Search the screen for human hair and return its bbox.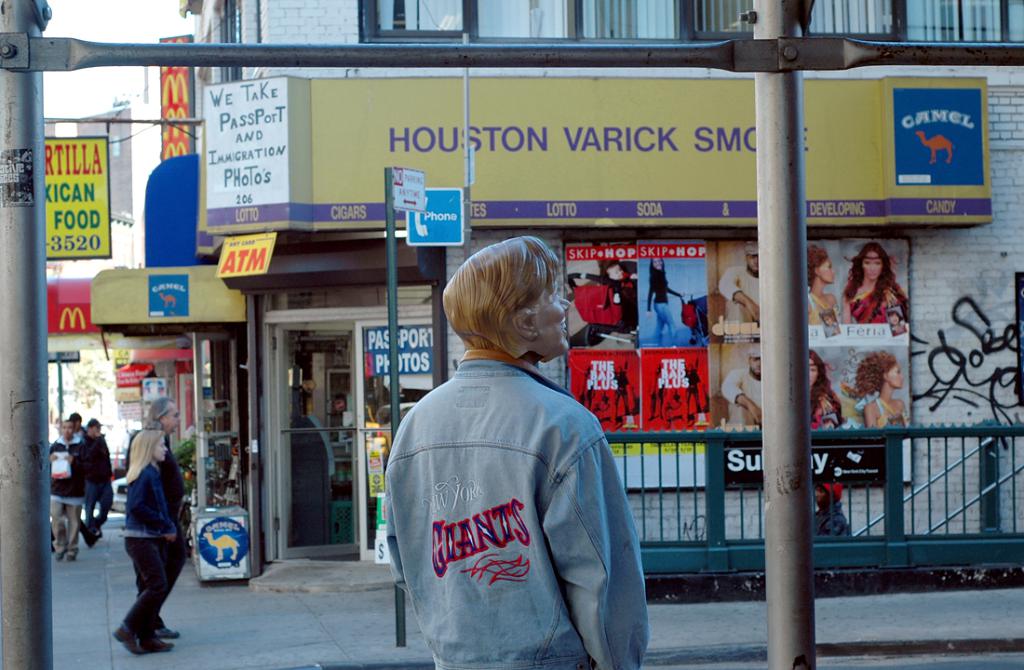
Found: 810:348:830:419.
